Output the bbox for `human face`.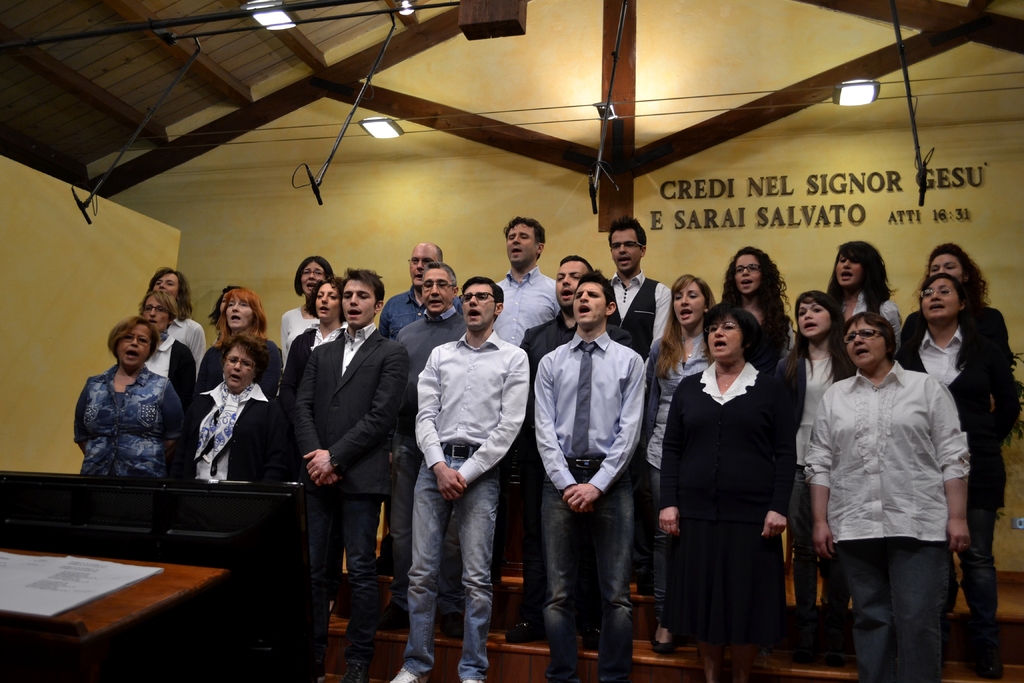
(673, 283, 705, 324).
